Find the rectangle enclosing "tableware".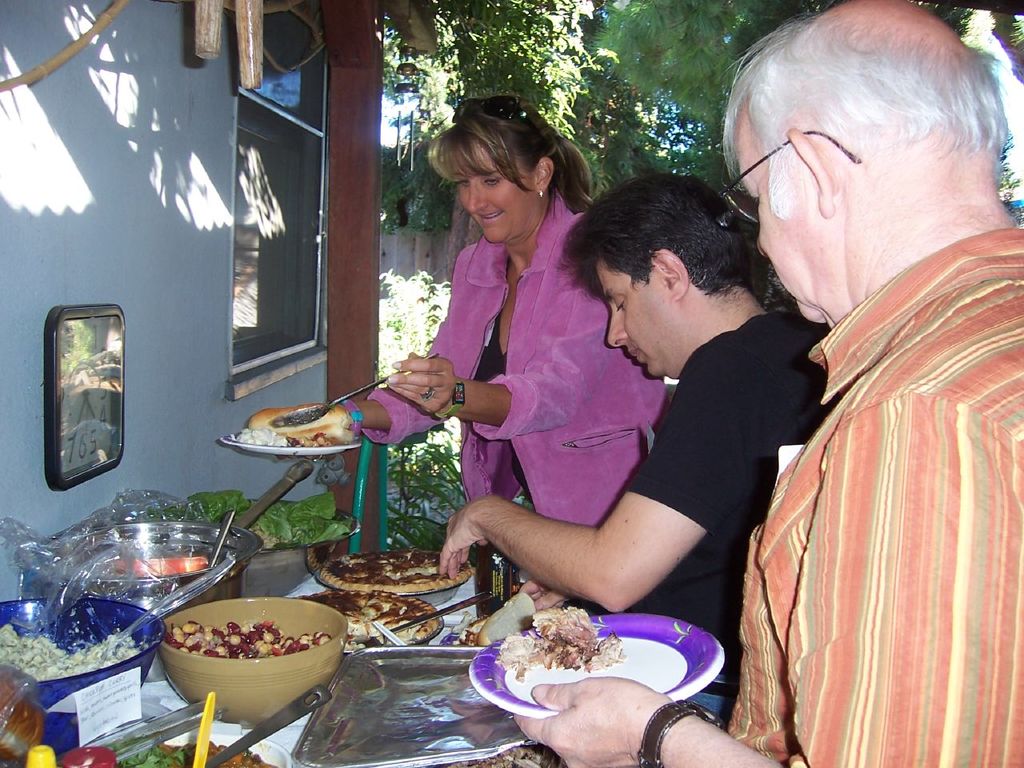
<bbox>244, 496, 360, 594</bbox>.
